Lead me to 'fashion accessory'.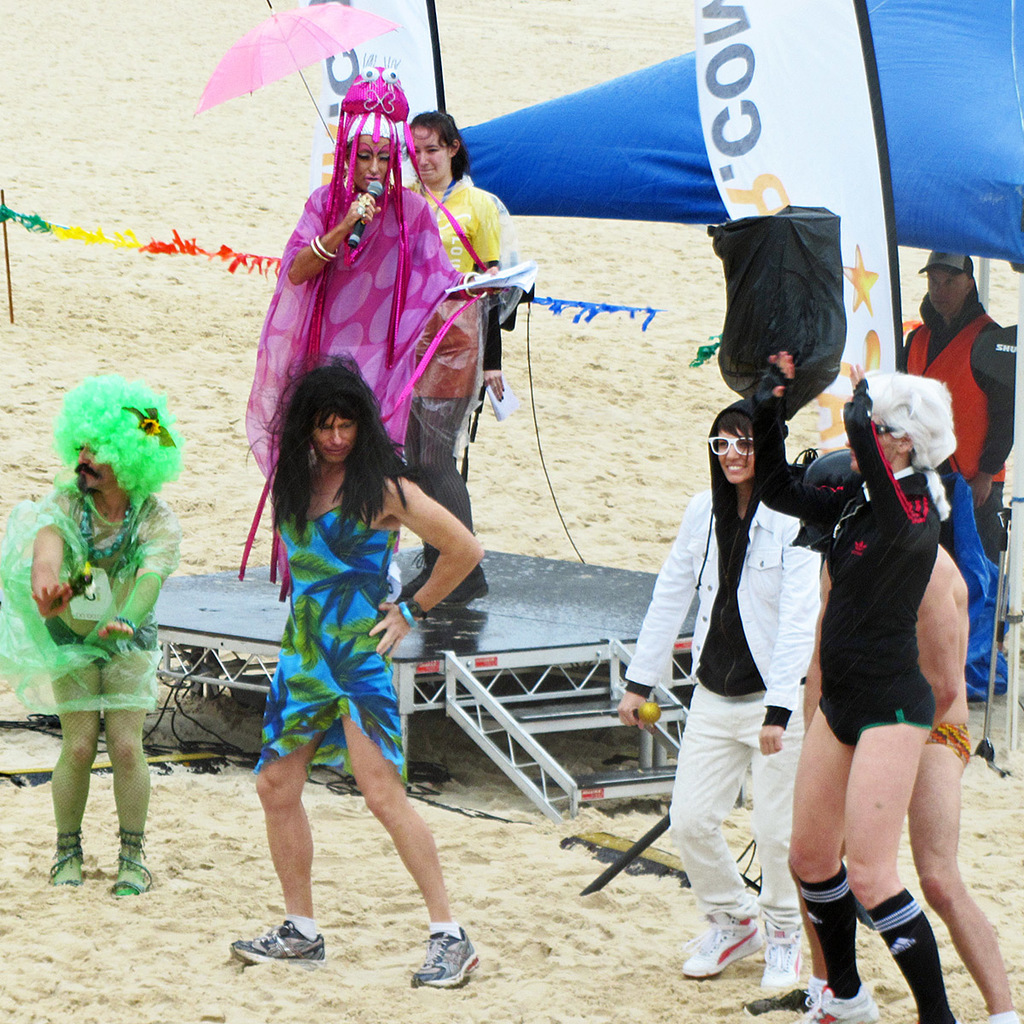
Lead to {"left": 703, "top": 431, "right": 756, "bottom": 459}.
